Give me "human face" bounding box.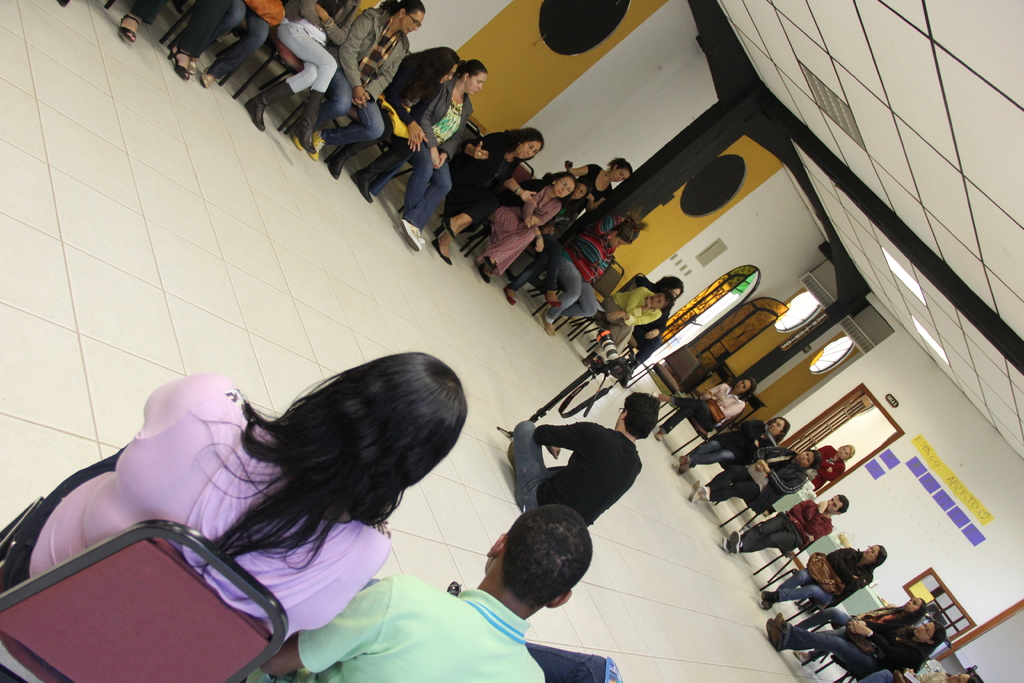
rect(770, 422, 783, 436).
